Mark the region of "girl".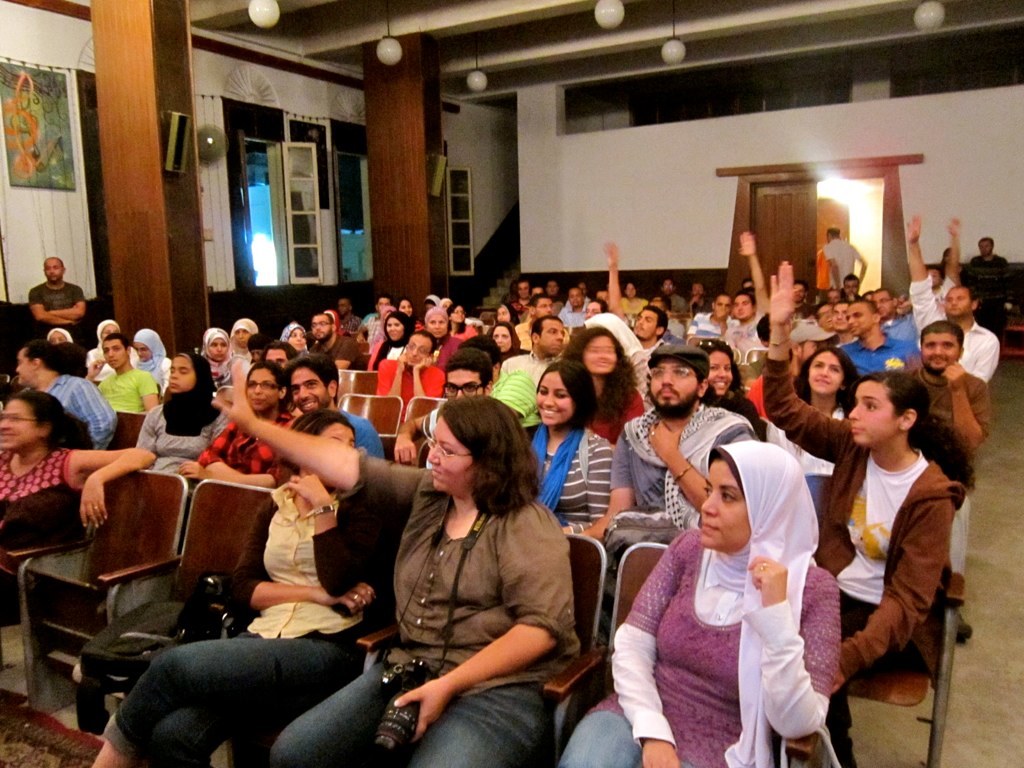
Region: 283 323 311 352.
